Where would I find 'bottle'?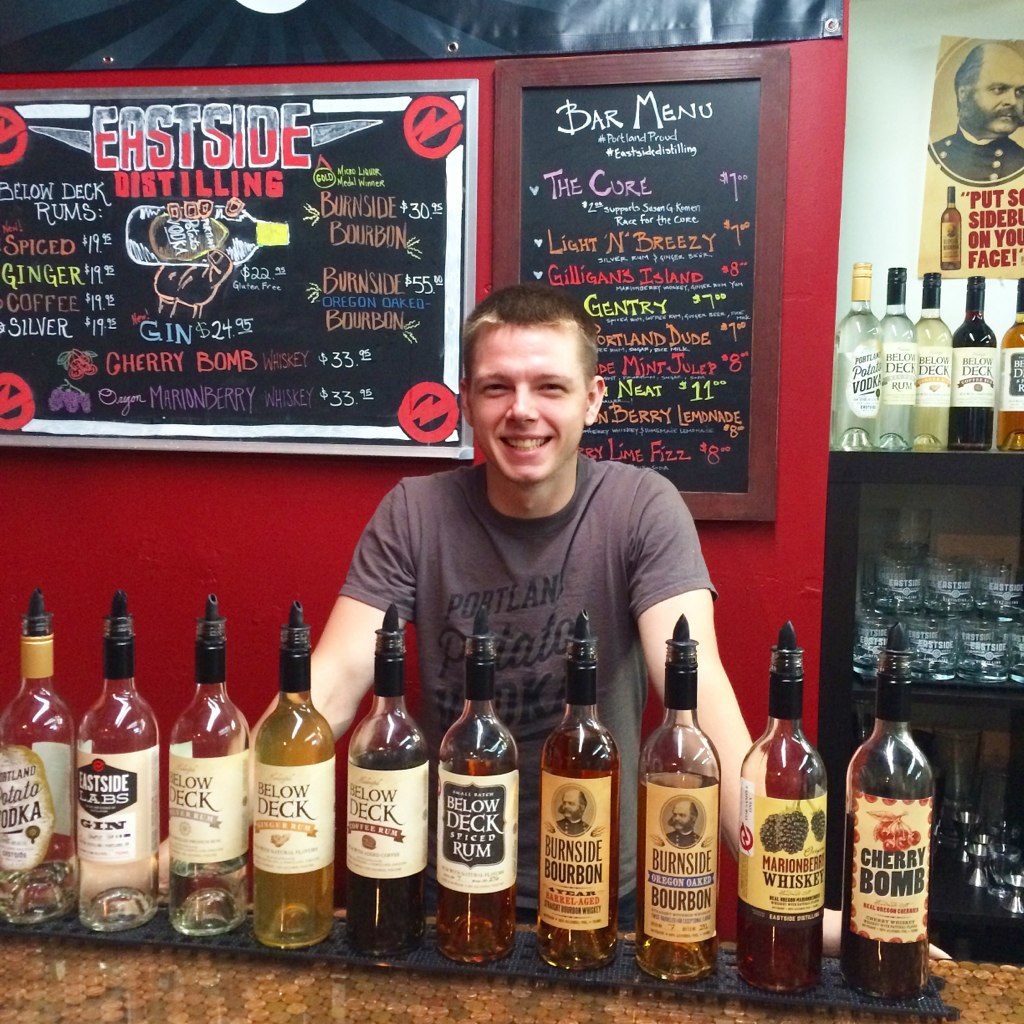
At [x1=167, y1=594, x2=254, y2=938].
